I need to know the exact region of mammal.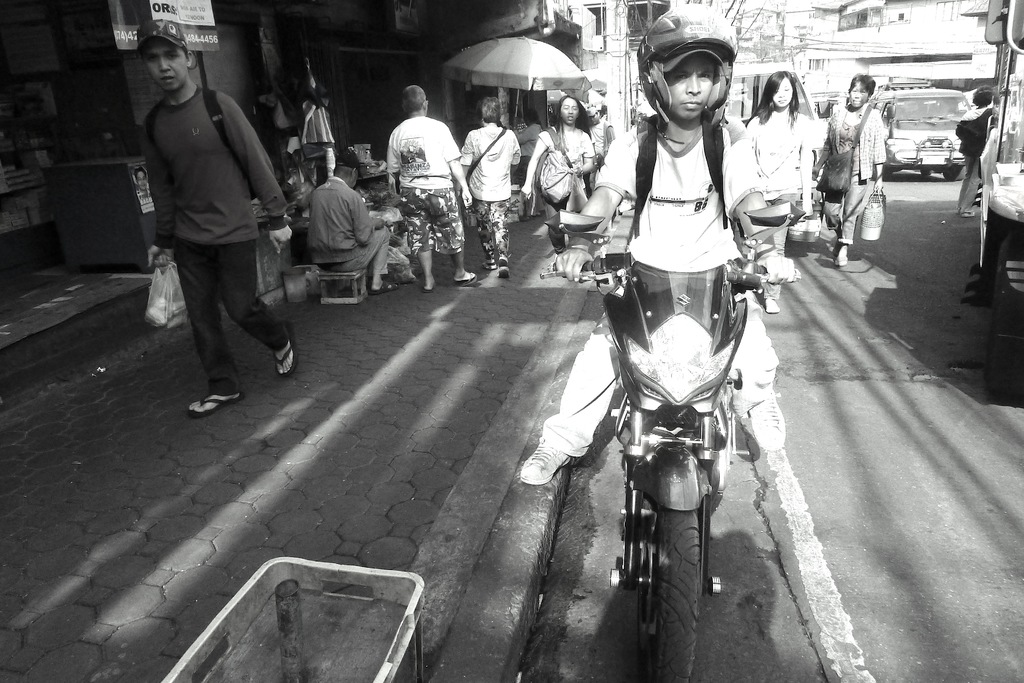
Region: Rect(306, 153, 390, 293).
